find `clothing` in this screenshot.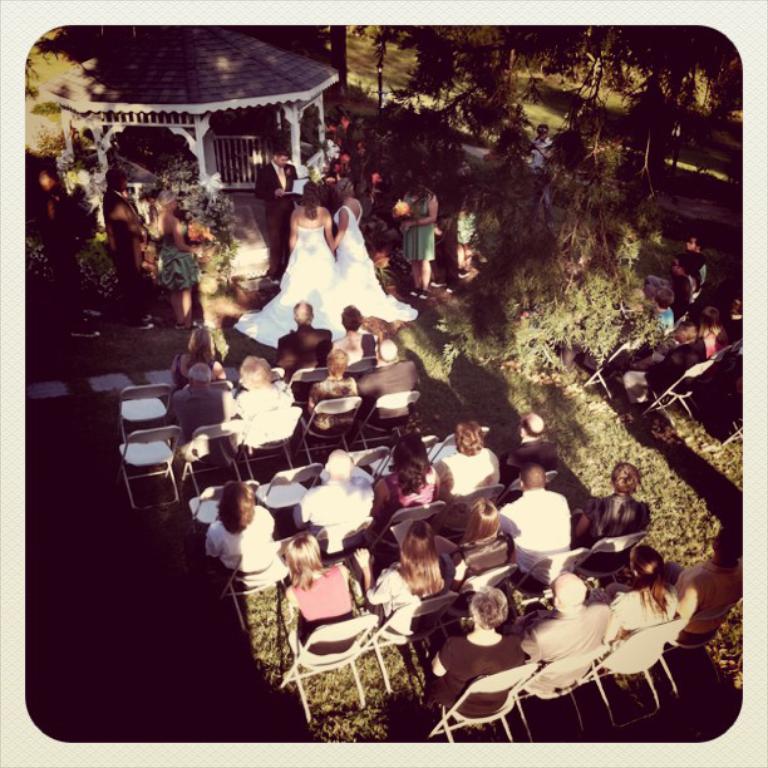
The bounding box for `clothing` is <region>338, 328, 379, 368</region>.
